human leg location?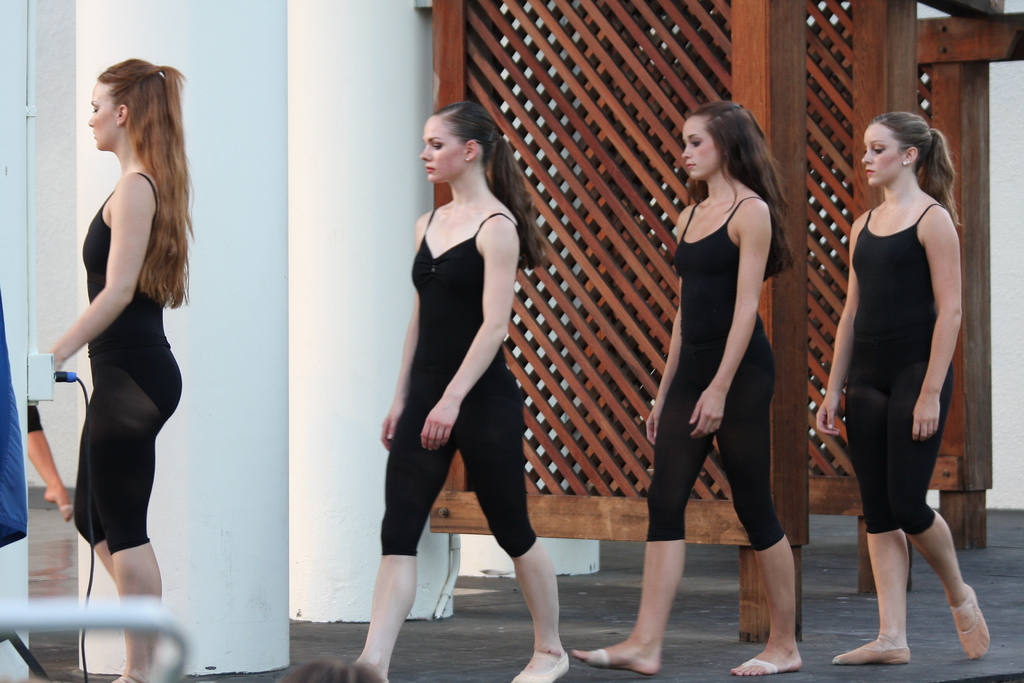
bbox=(456, 366, 579, 678)
